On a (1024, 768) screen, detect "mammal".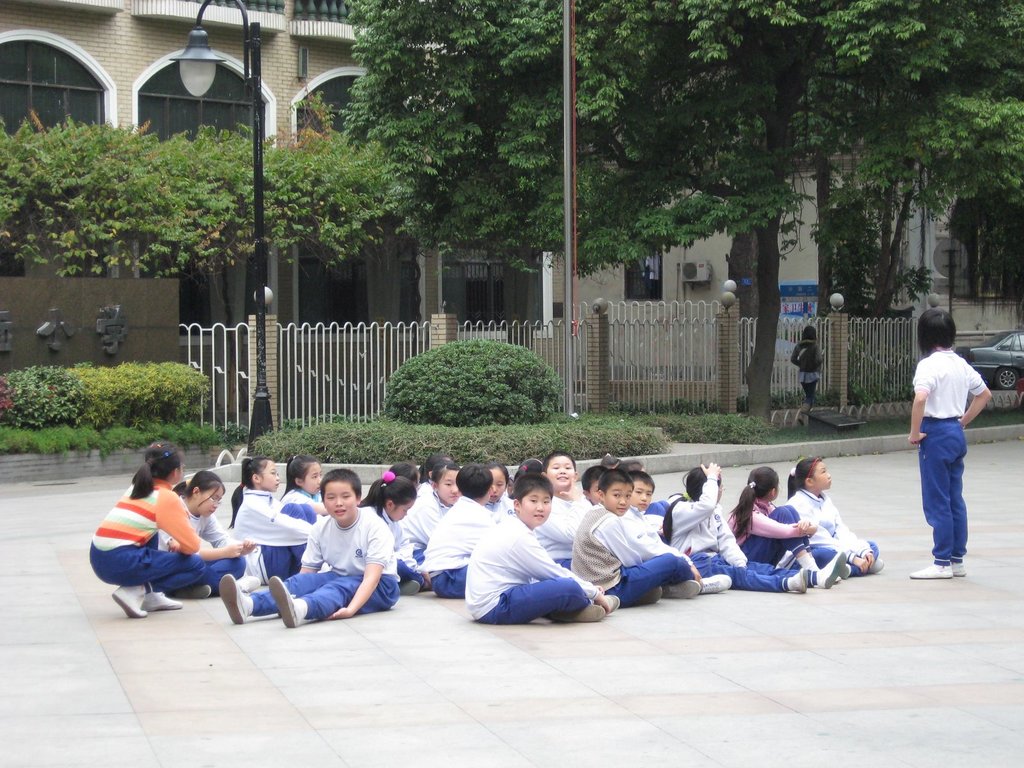
787 323 826 407.
